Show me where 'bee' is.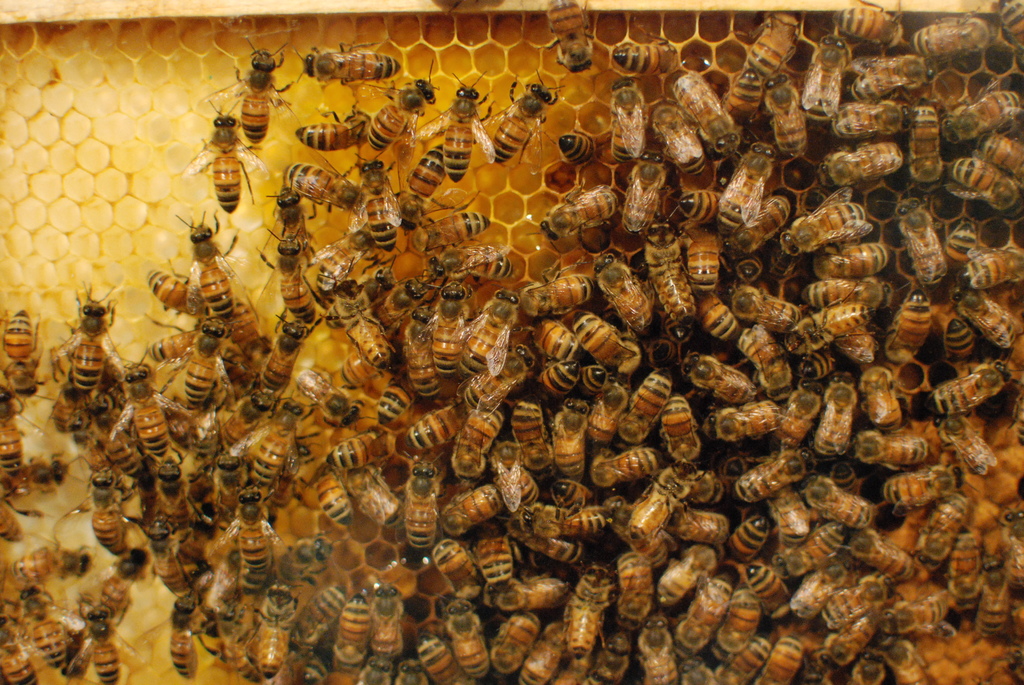
'bee' is at x1=328 y1=578 x2=372 y2=664.
